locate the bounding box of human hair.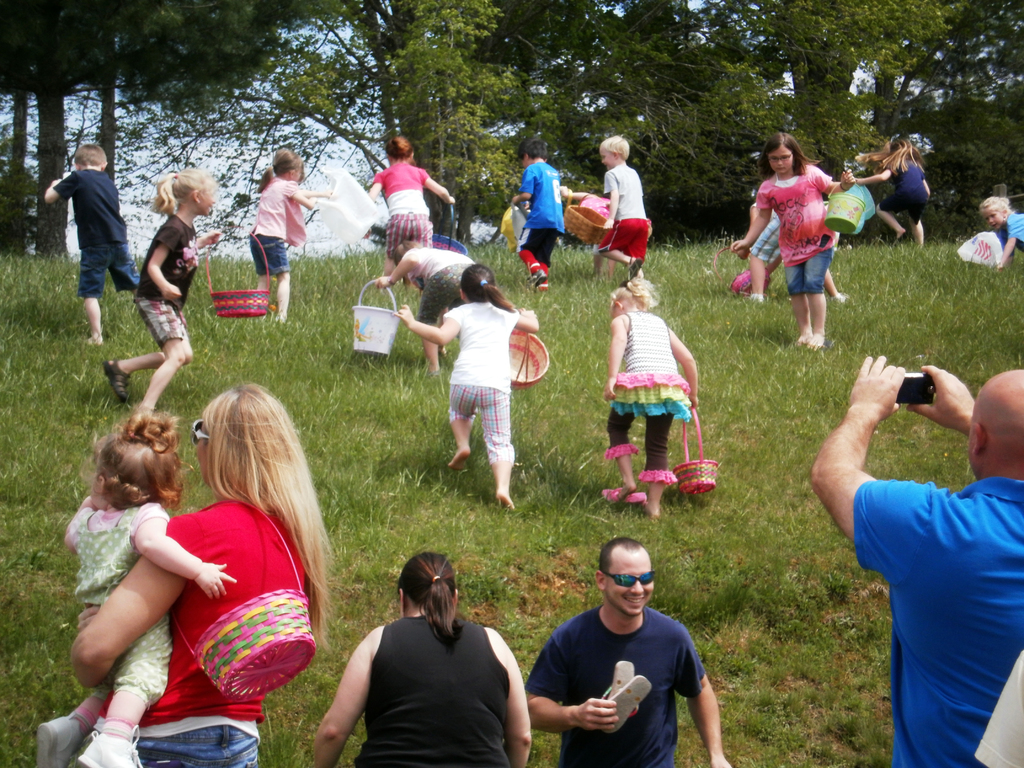
Bounding box: (left=874, top=135, right=923, bottom=170).
